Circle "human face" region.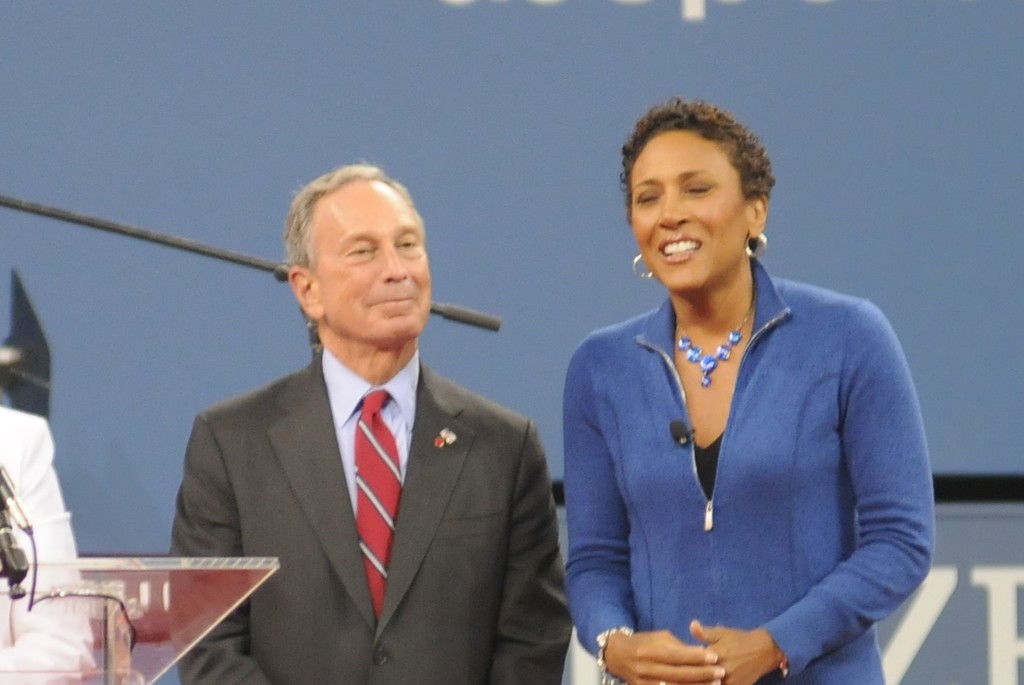
Region: (x1=312, y1=178, x2=430, y2=348).
